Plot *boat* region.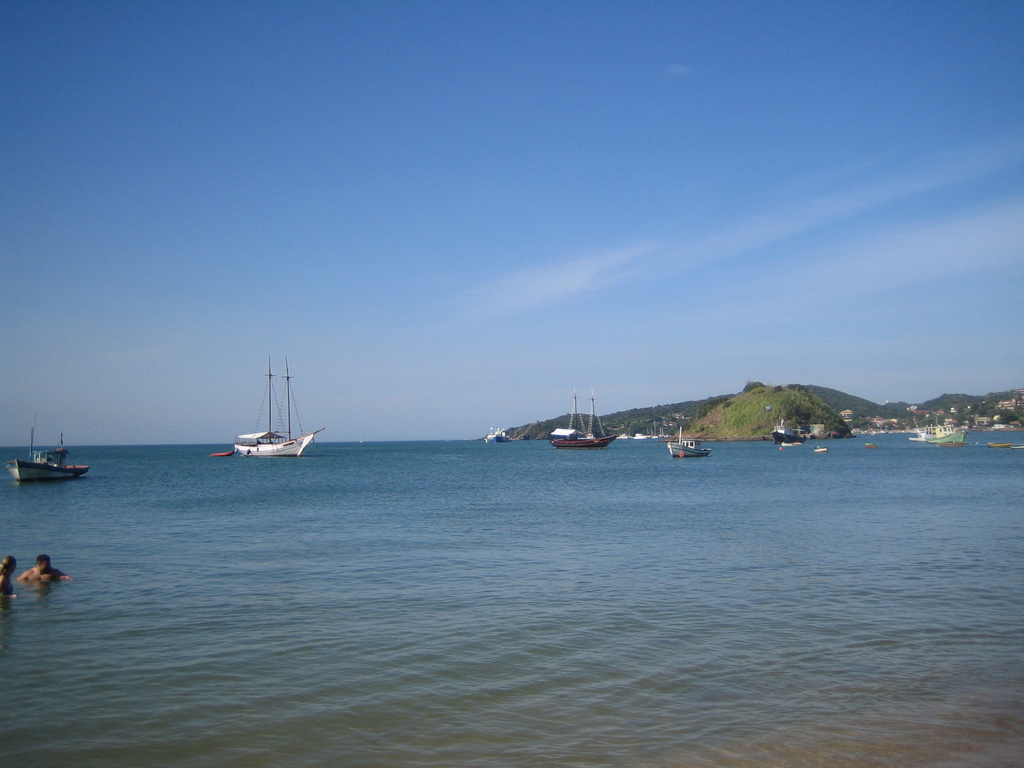
Plotted at bbox(767, 417, 808, 446).
